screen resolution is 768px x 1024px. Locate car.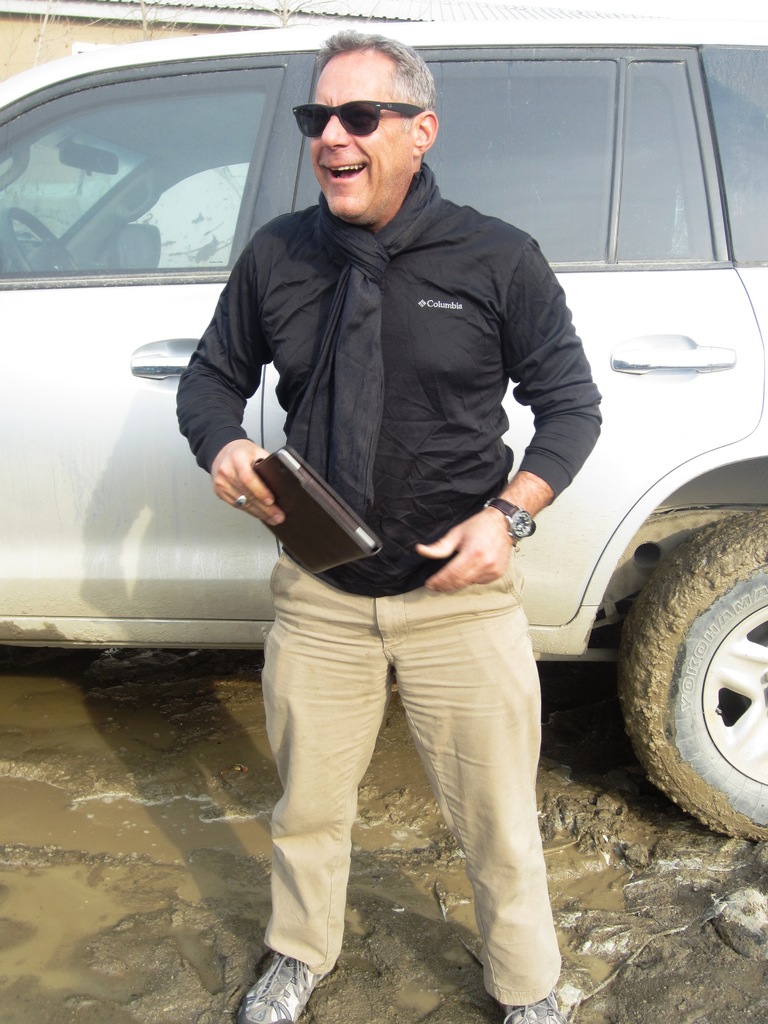
l=0, t=0, r=767, b=850.
